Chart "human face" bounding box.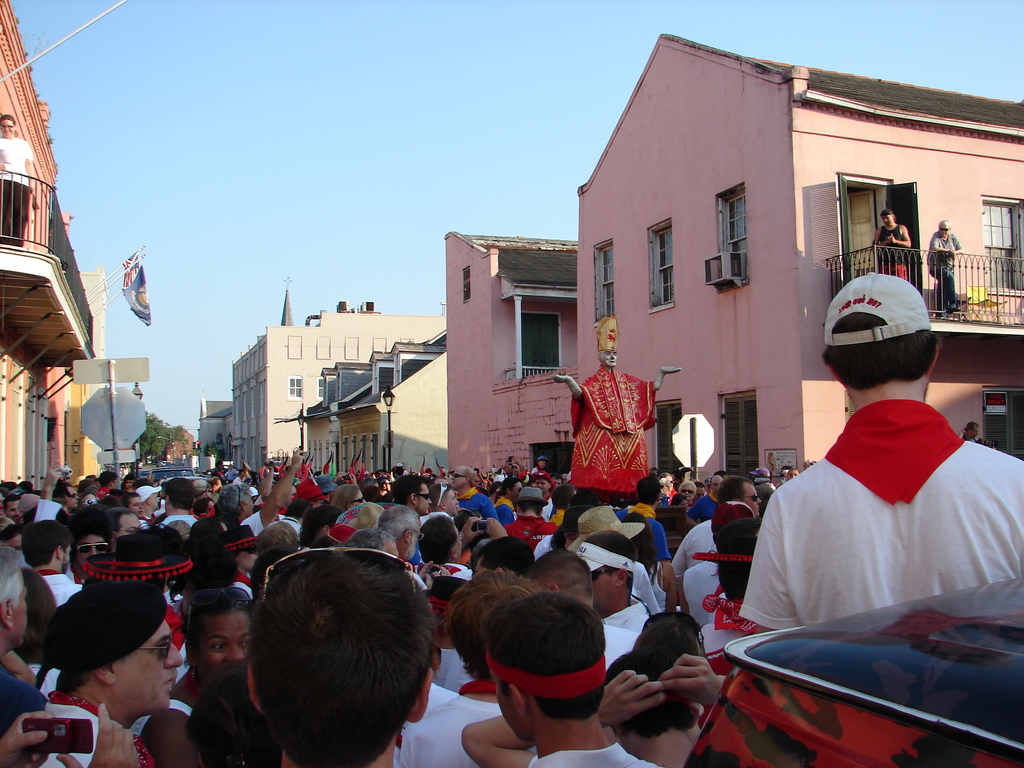
Charted: bbox(449, 472, 467, 488).
